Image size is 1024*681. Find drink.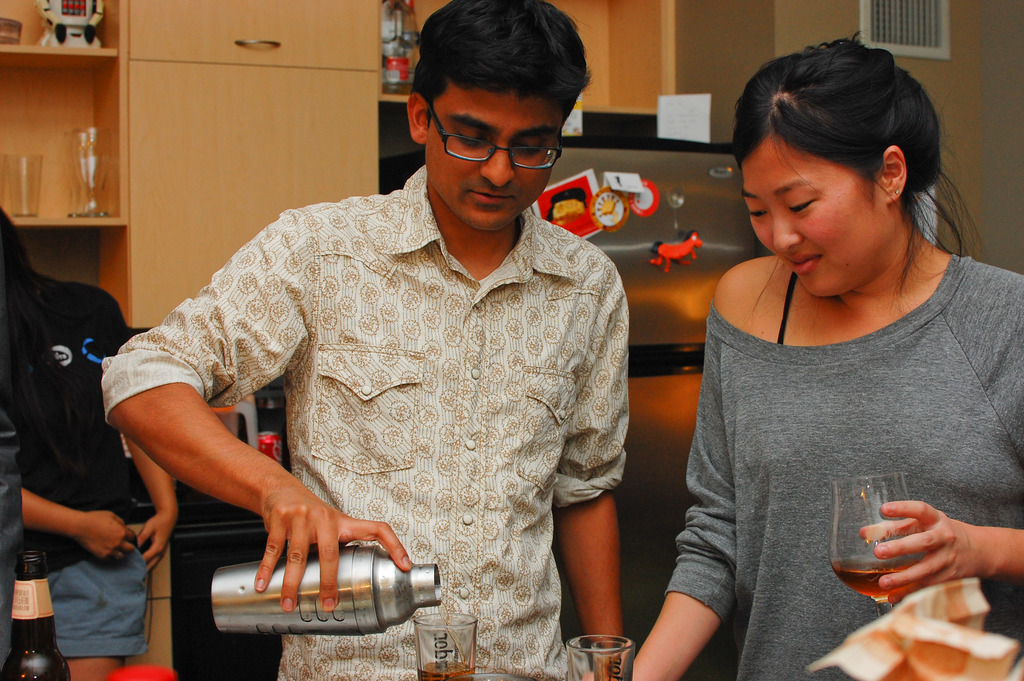
(830,553,918,602).
